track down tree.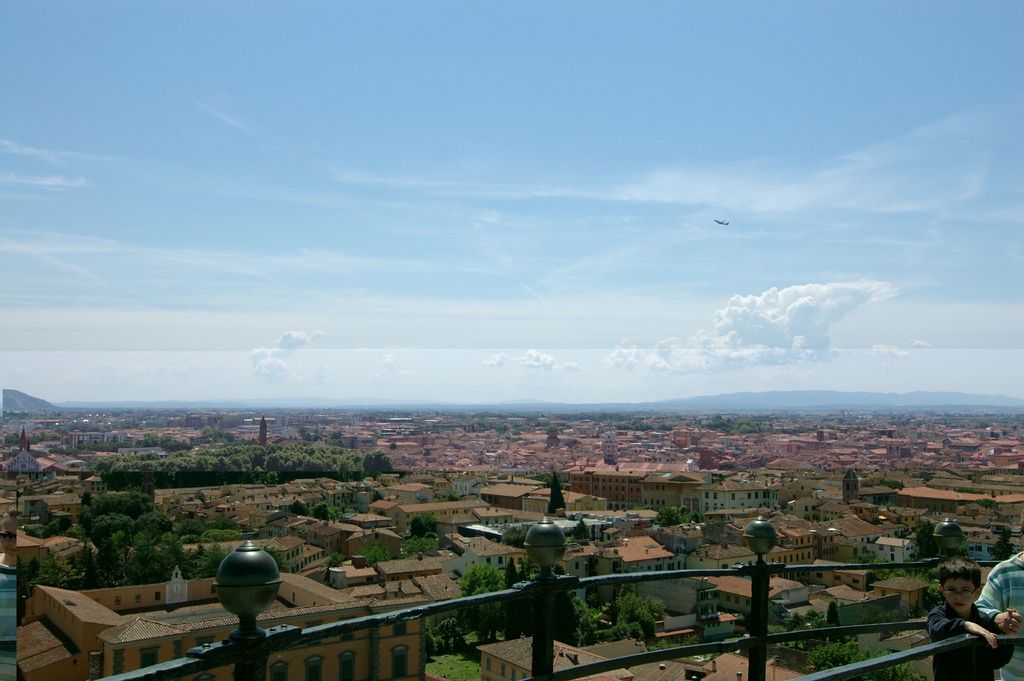
Tracked to <bbox>42, 547, 79, 589</bbox>.
